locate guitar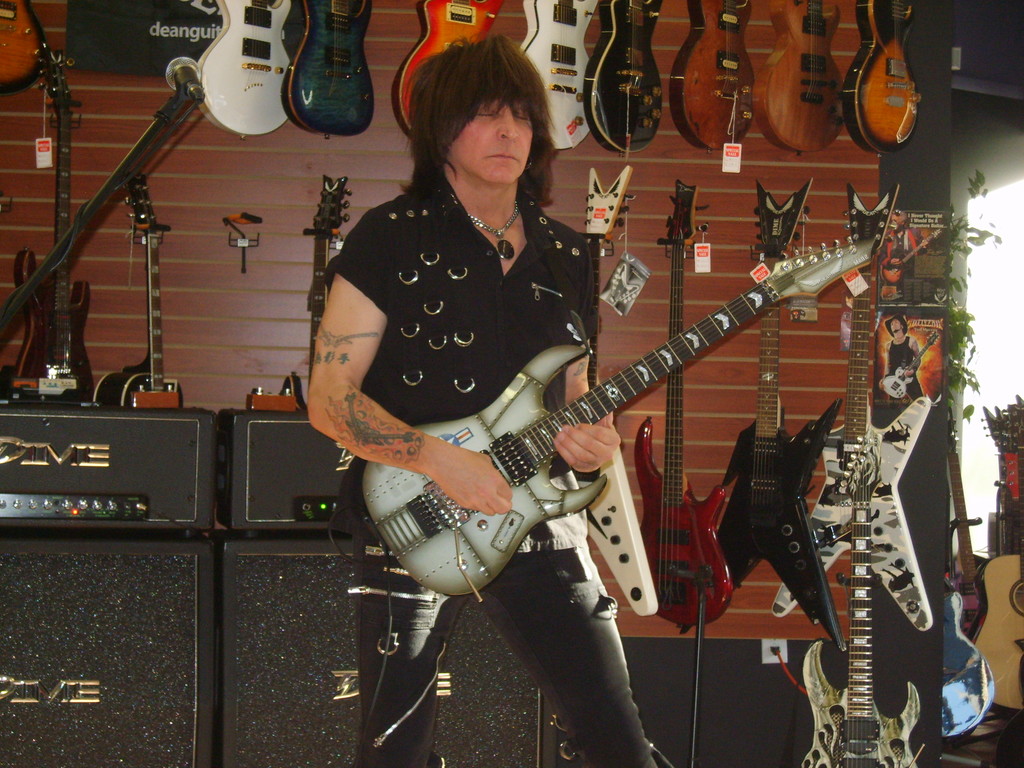
[920, 427, 984, 742]
